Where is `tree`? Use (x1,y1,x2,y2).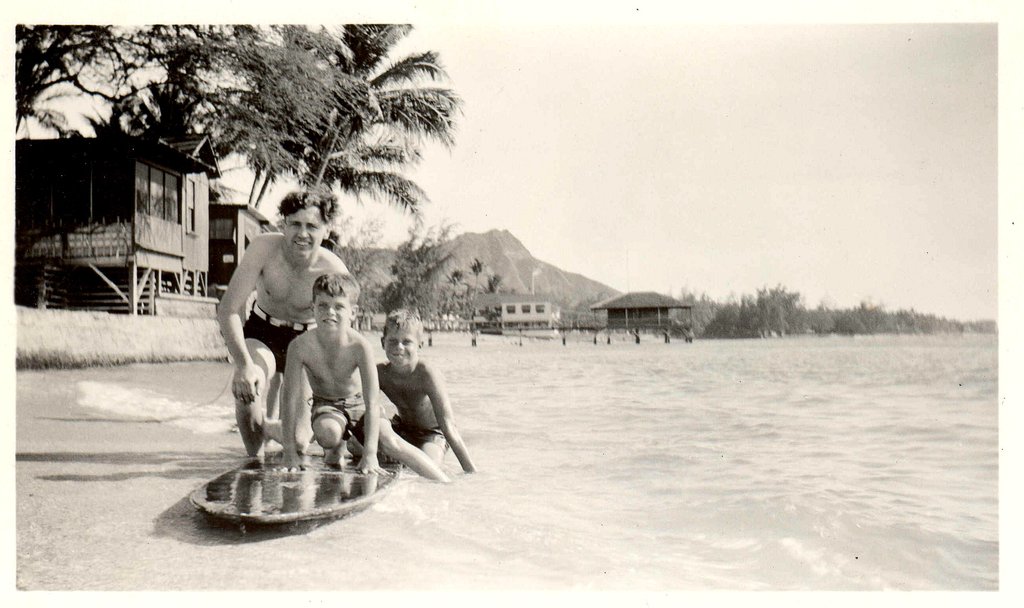
(13,26,269,175).
